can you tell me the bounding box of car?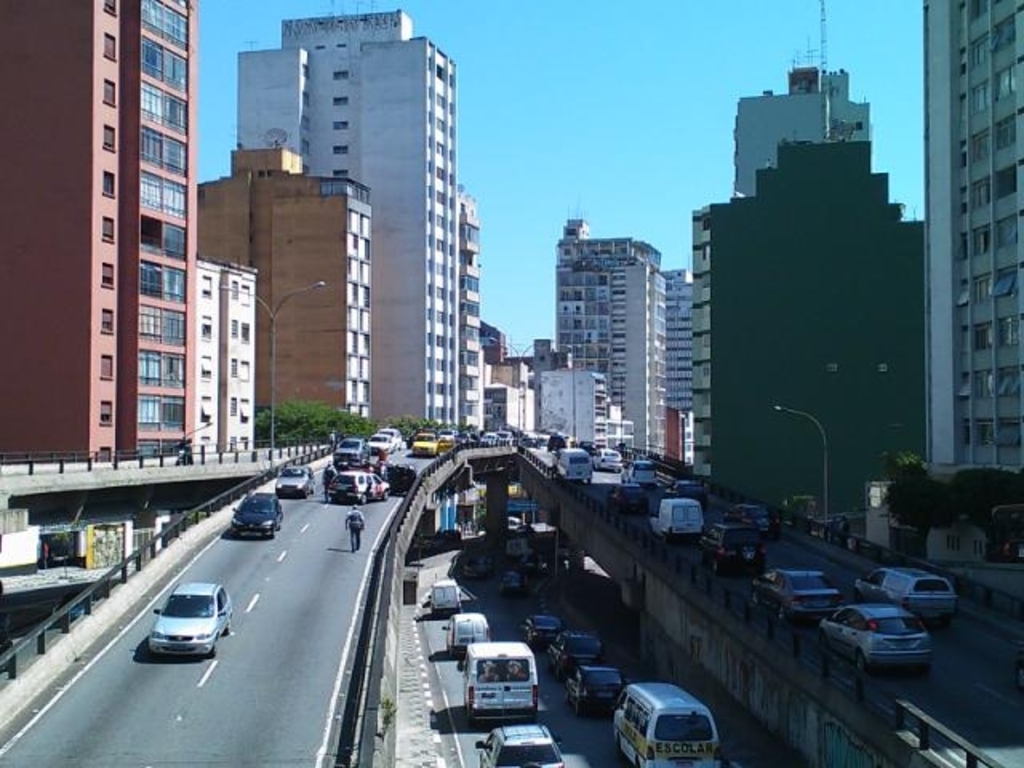
(left=579, top=438, right=598, bottom=458).
